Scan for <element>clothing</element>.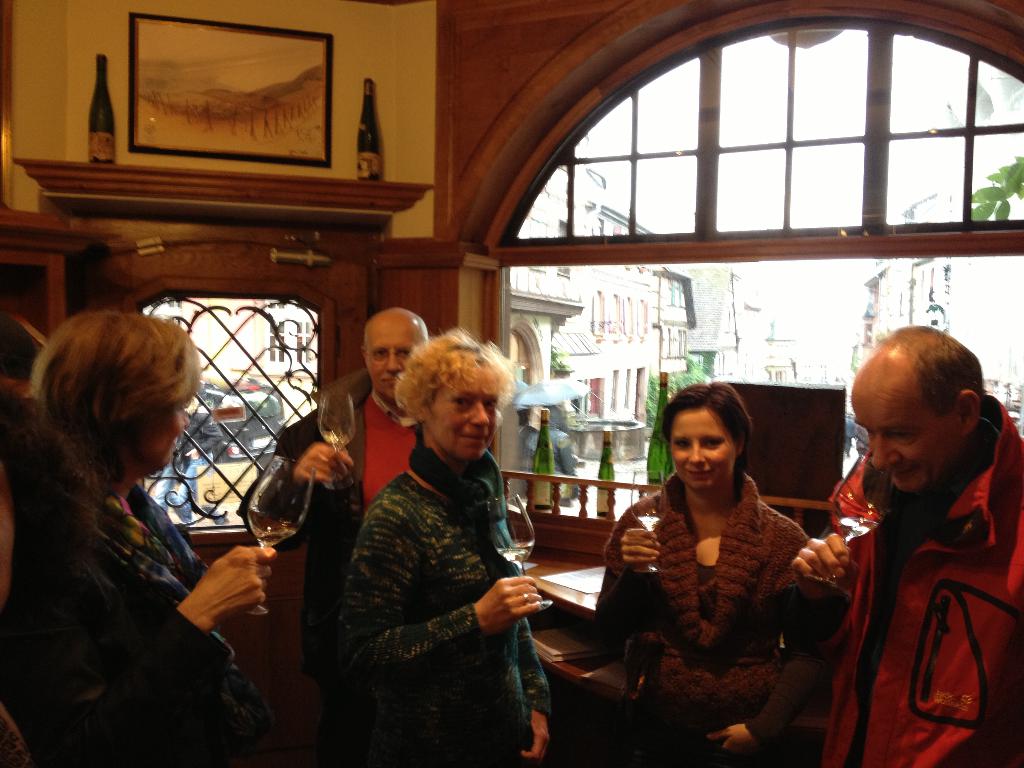
Scan result: bbox=(813, 404, 1012, 757).
